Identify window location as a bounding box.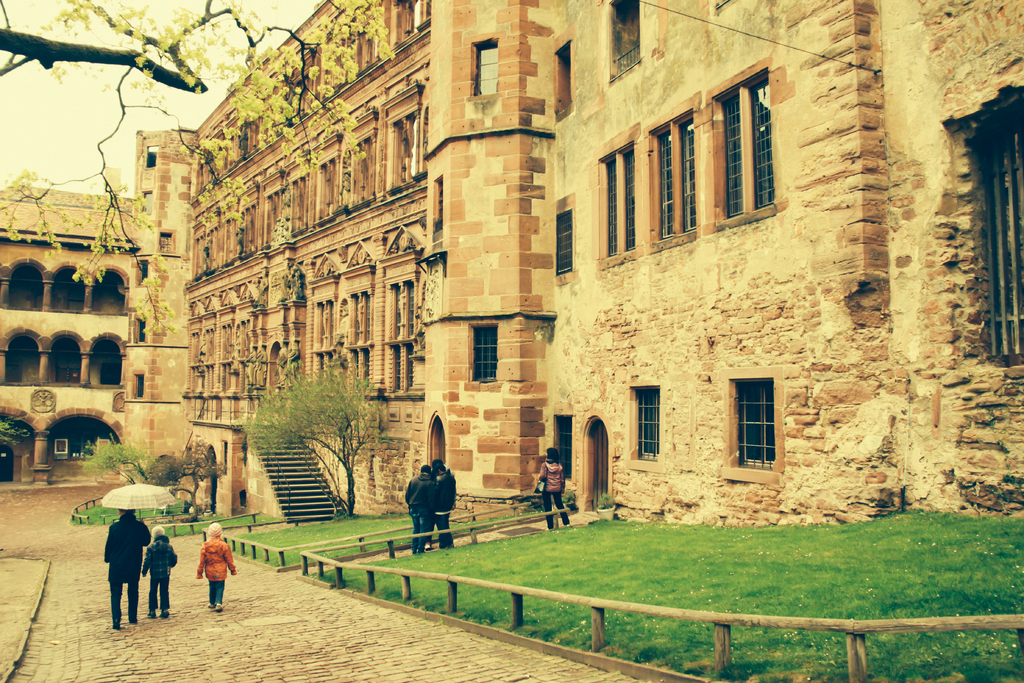
{"left": 732, "top": 362, "right": 791, "bottom": 477}.
